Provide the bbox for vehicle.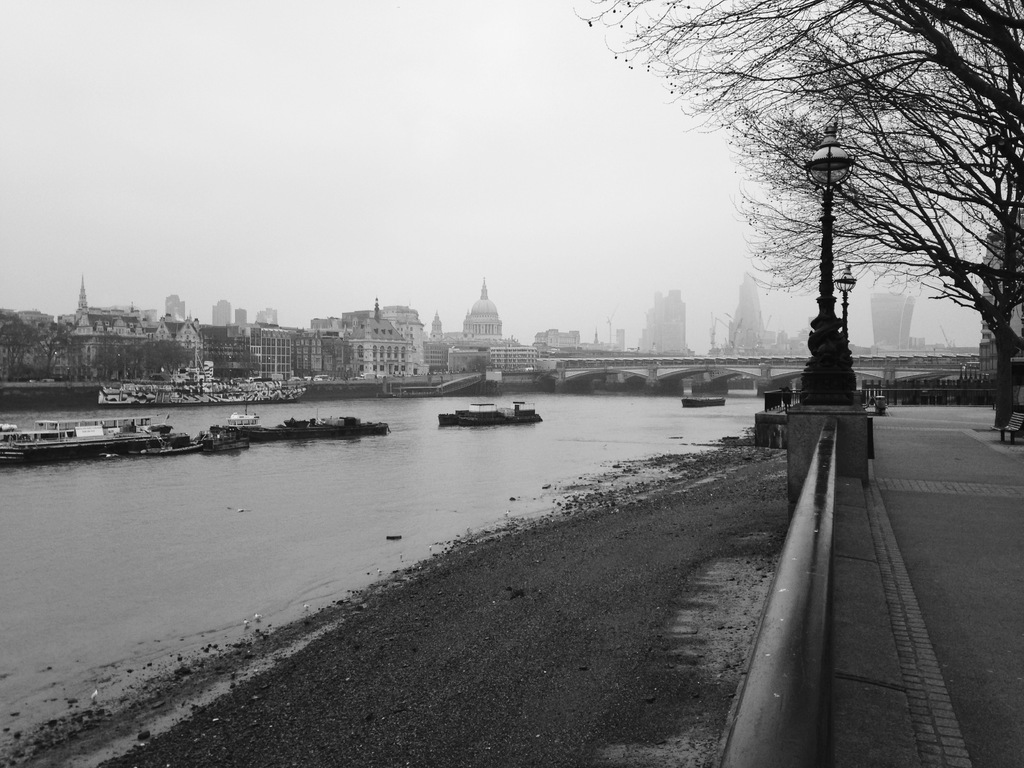
(10,402,145,460).
